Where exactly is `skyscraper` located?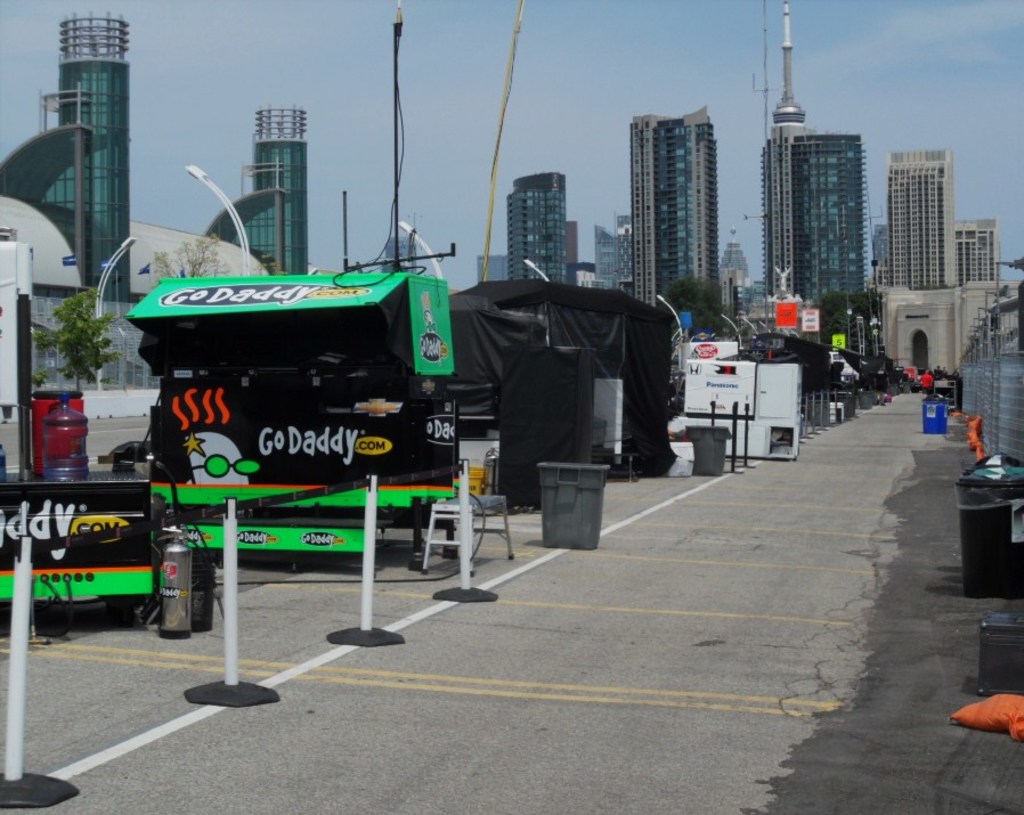
Its bounding box is rect(884, 145, 952, 295).
